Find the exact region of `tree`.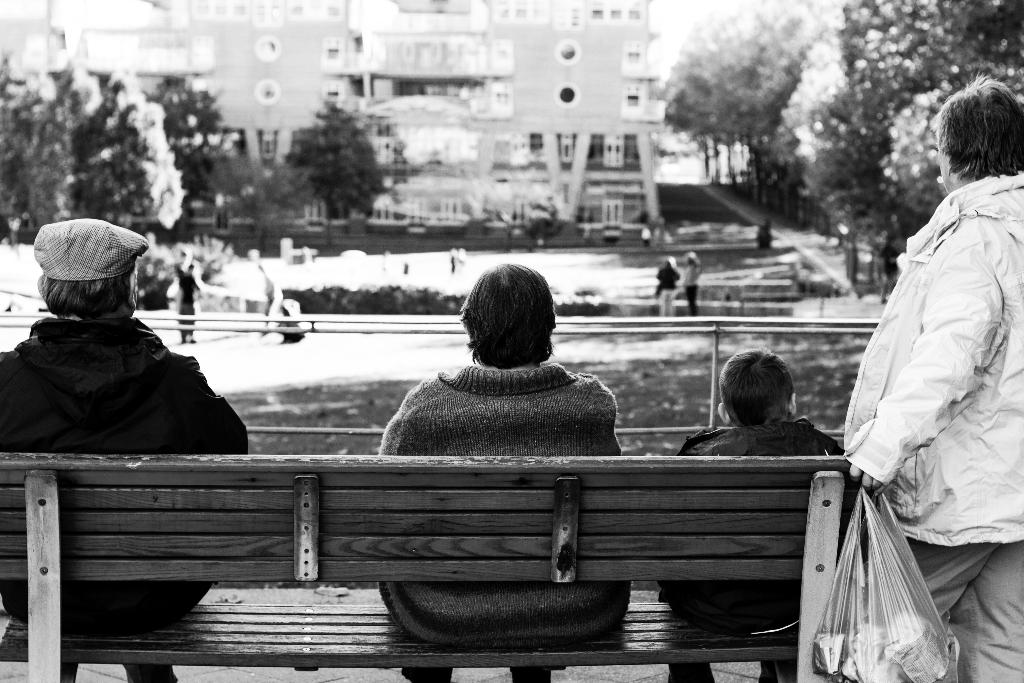
Exact region: select_region(796, 0, 954, 269).
